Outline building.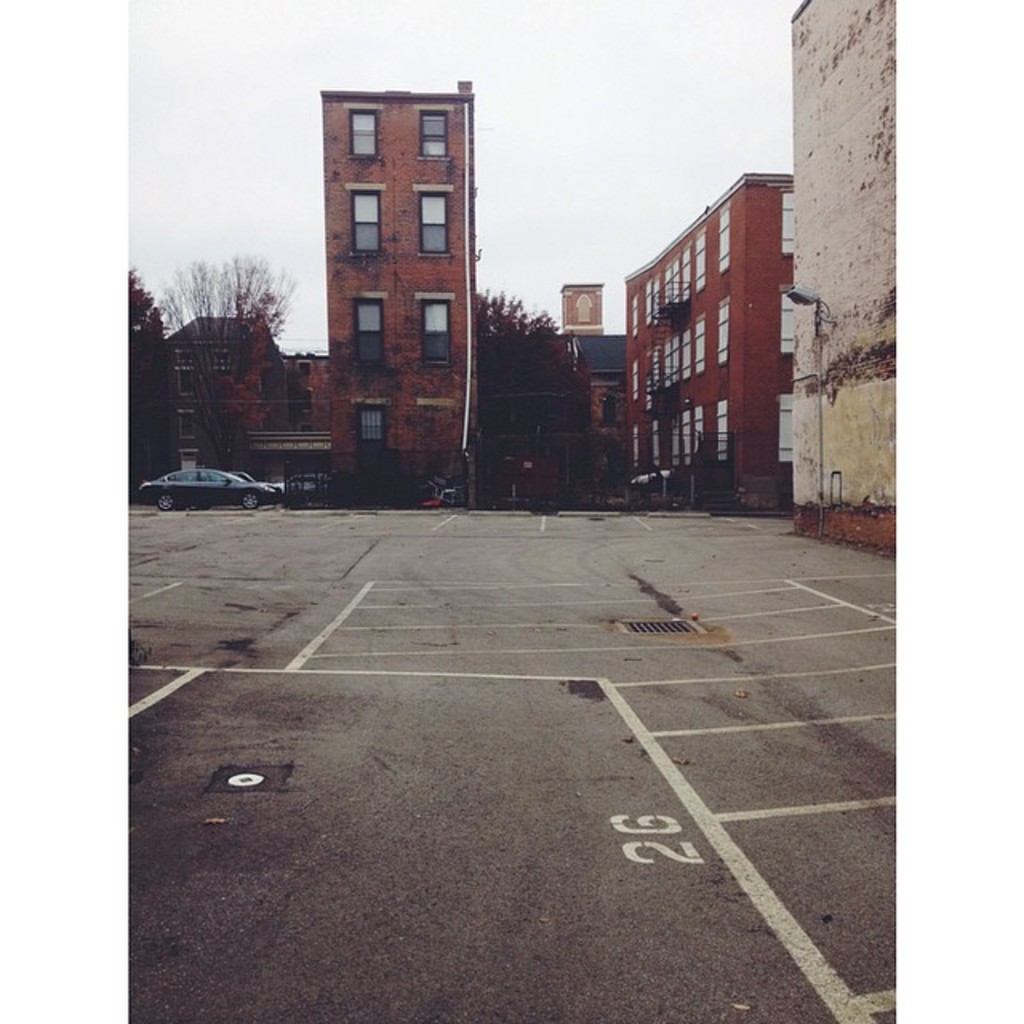
Outline: bbox=[158, 309, 322, 472].
